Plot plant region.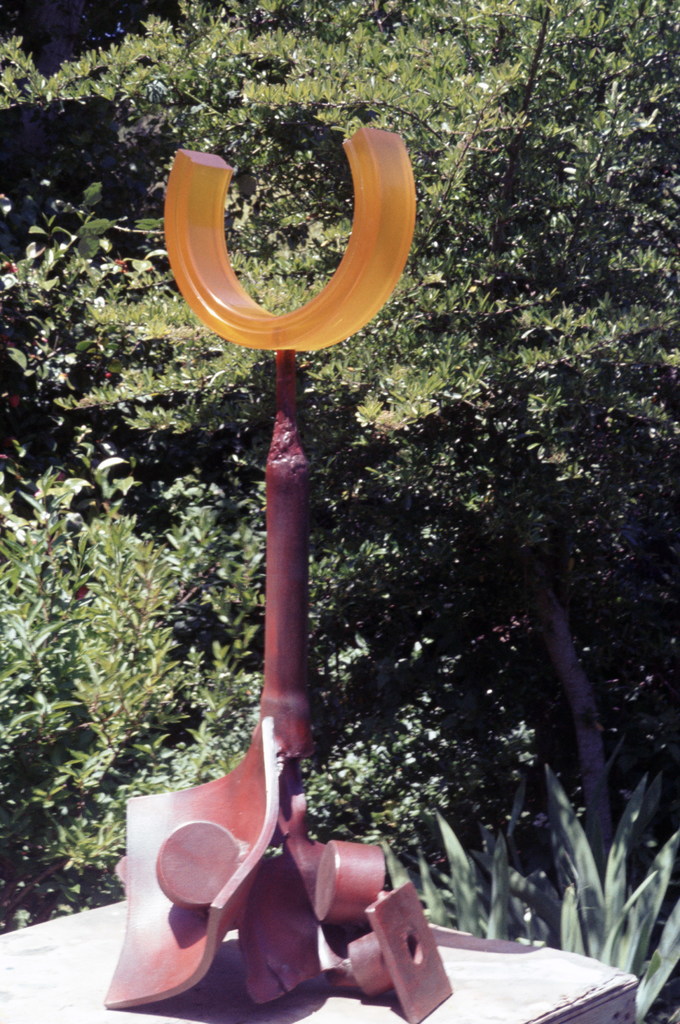
Plotted at box=[544, 762, 679, 1000].
